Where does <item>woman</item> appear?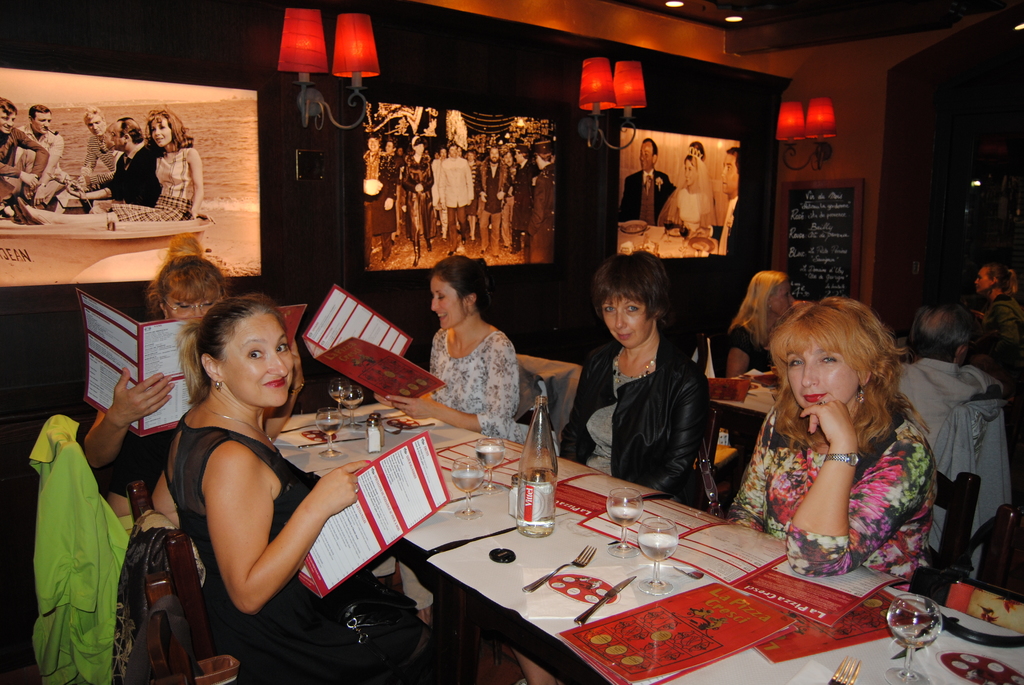
Appears at Rect(707, 294, 963, 596).
